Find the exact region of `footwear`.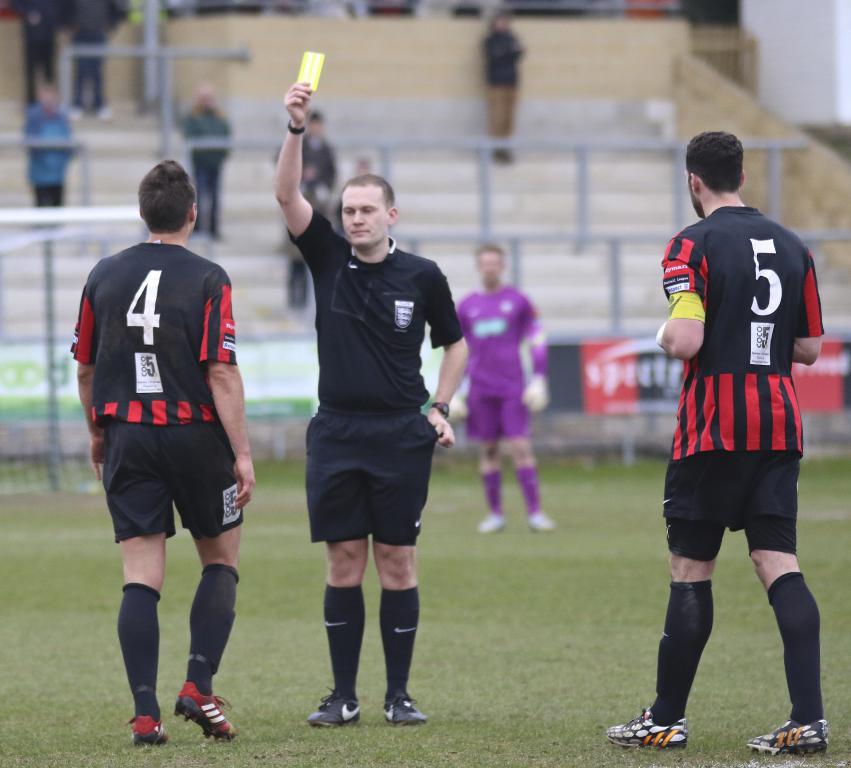
Exact region: select_region(119, 715, 169, 748).
